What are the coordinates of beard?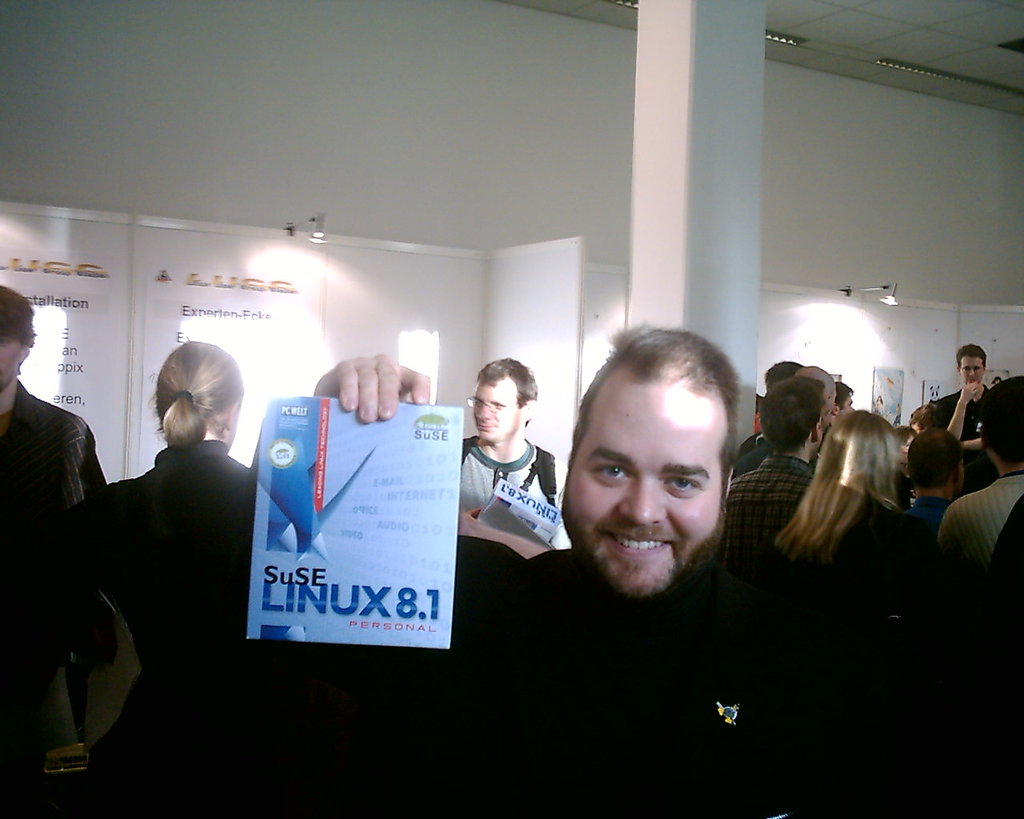
locate(571, 443, 741, 632).
